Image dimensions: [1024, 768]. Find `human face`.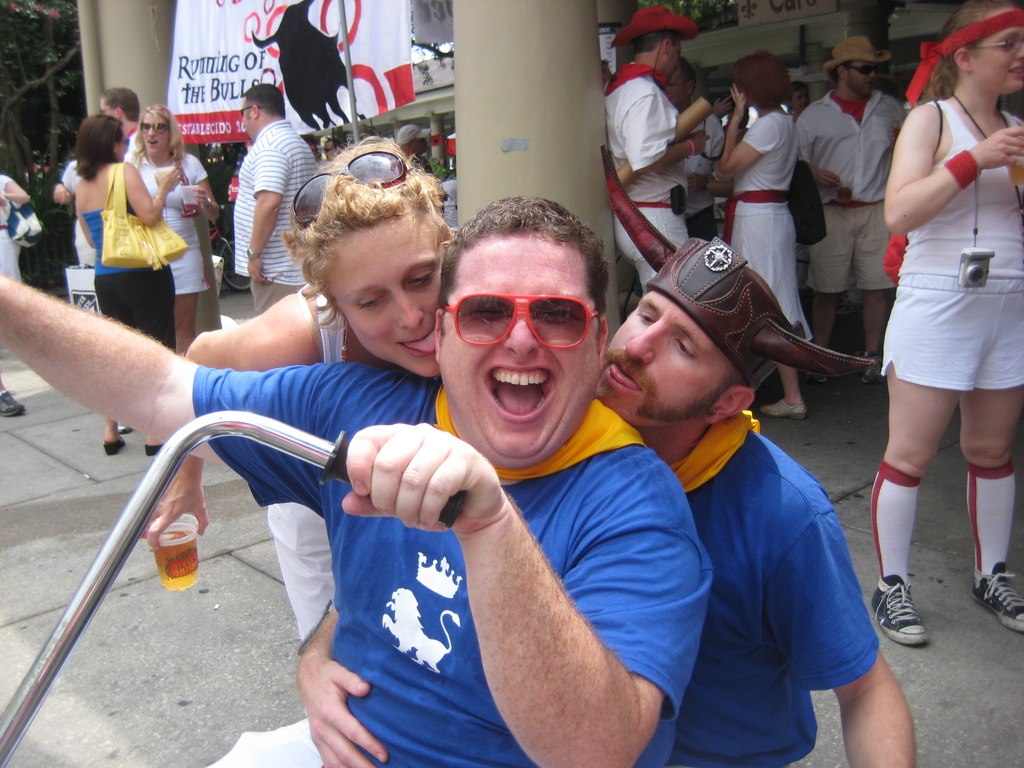
left=666, top=70, right=687, bottom=107.
